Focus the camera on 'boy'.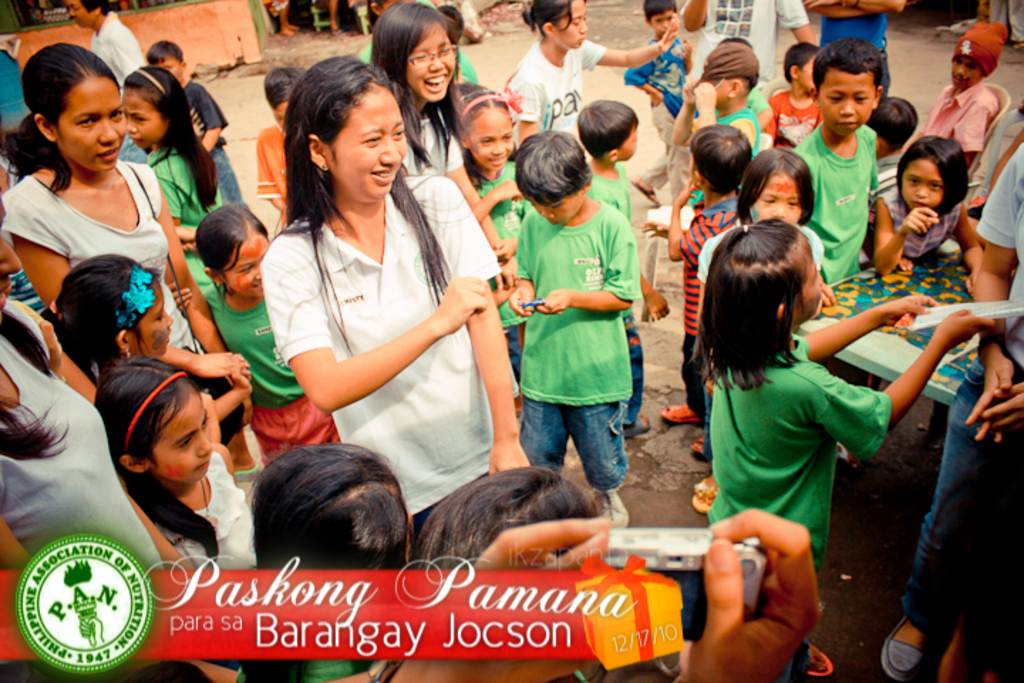
Focus region: locate(660, 125, 750, 462).
